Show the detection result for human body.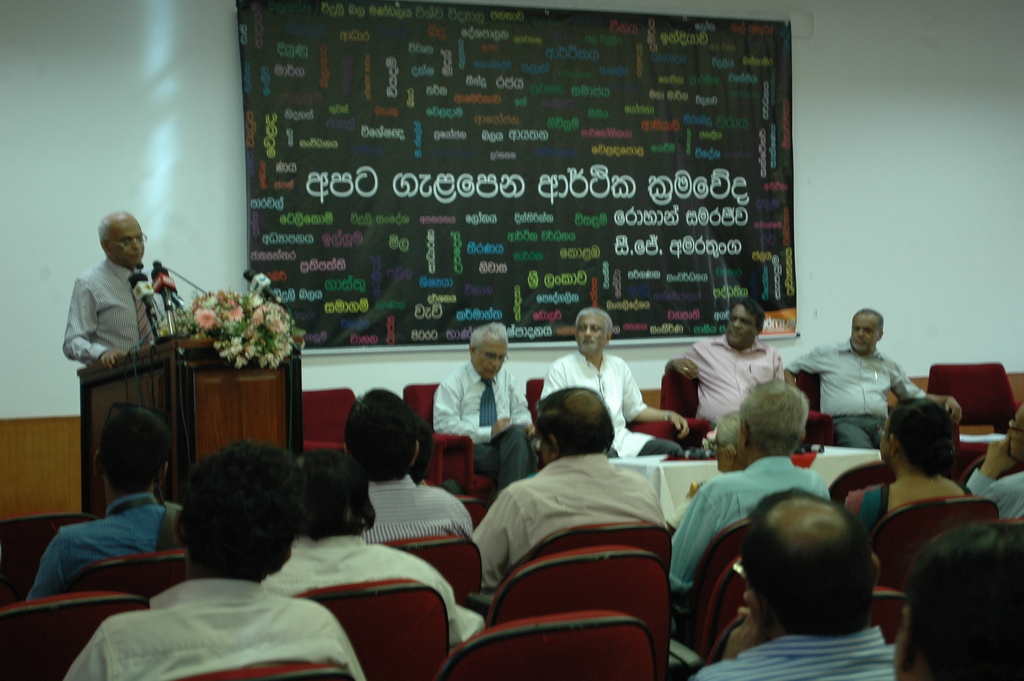
pyautogui.locateOnScreen(688, 297, 794, 449).
